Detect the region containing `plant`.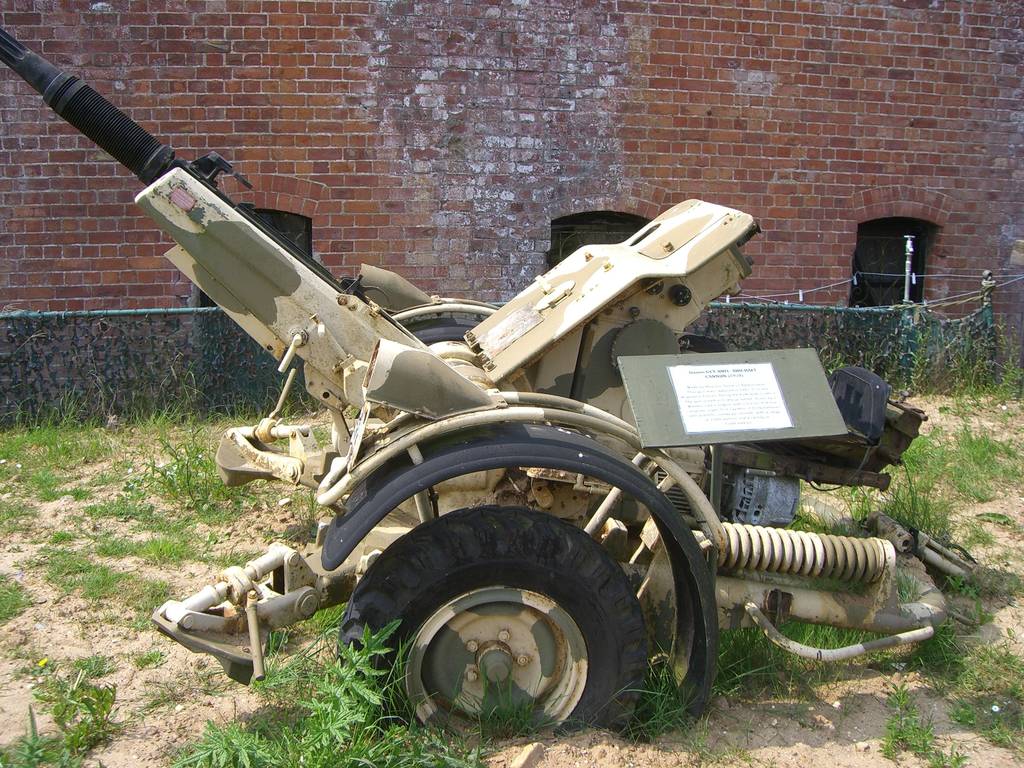
region(866, 712, 973, 765).
